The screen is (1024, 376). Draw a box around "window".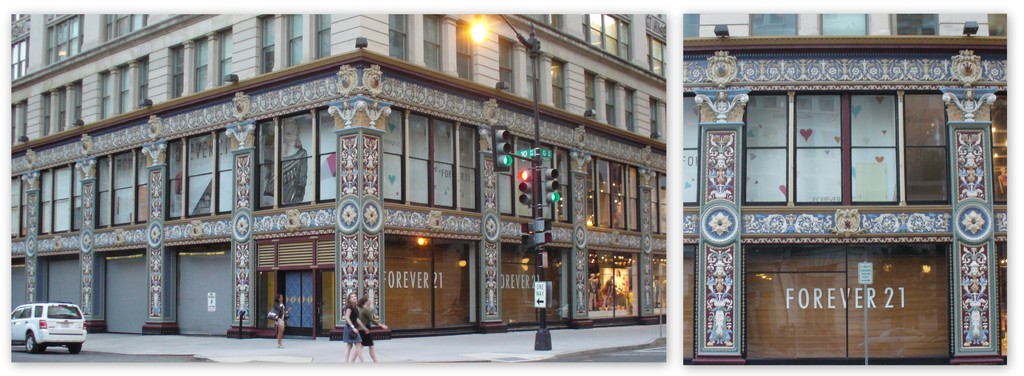
<box>386,12,406,62</box>.
